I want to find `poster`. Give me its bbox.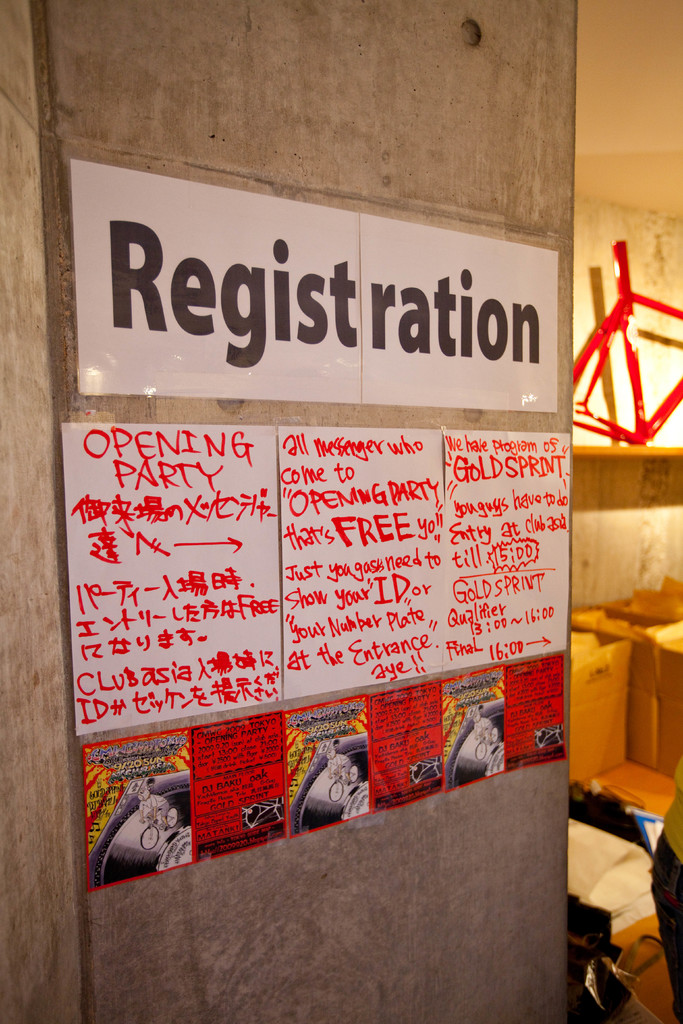
{"x1": 281, "y1": 429, "x2": 446, "y2": 698}.
